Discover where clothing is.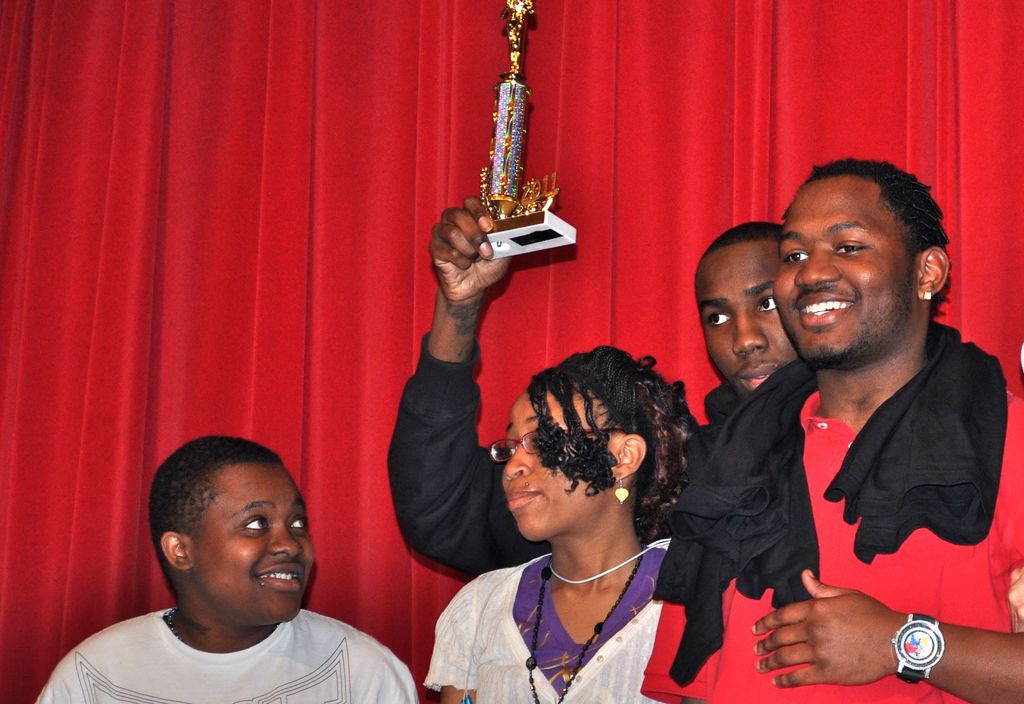
Discovered at [723, 294, 1014, 687].
